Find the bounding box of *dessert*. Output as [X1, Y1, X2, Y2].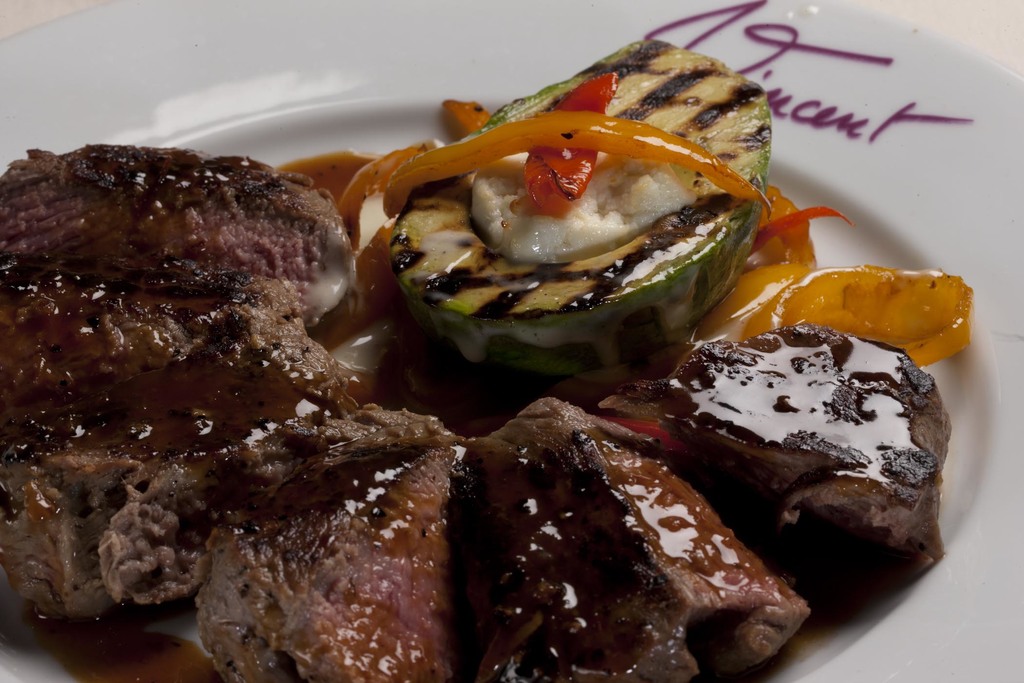
[603, 308, 955, 618].
